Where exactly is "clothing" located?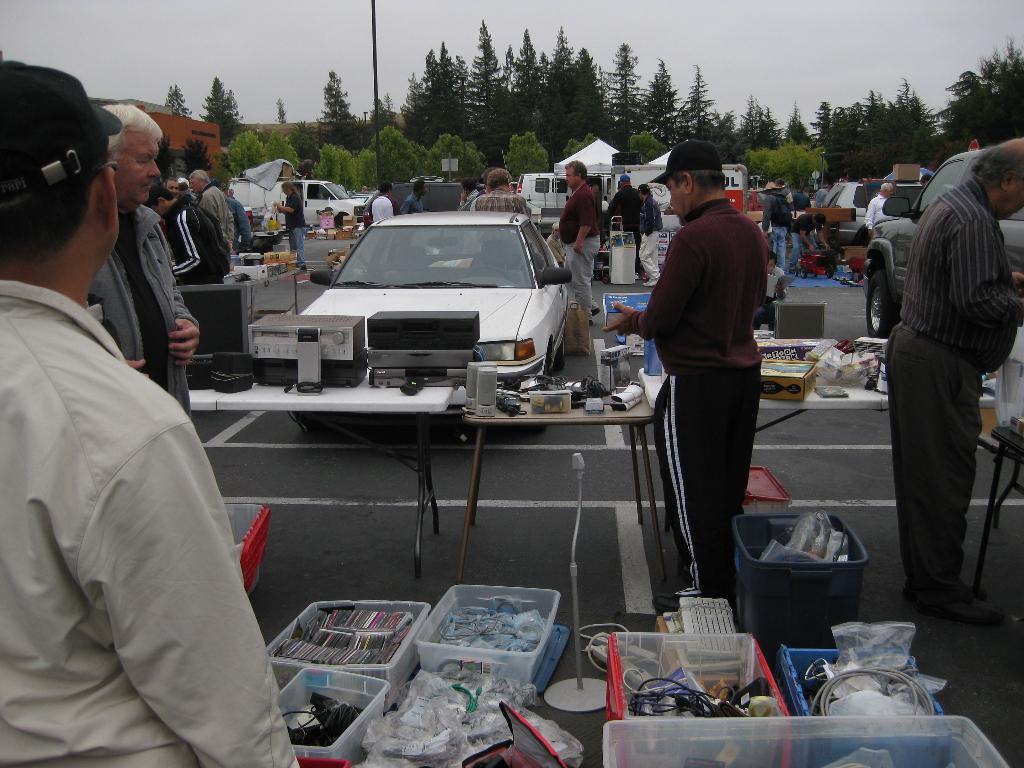
Its bounding box is bbox=[630, 199, 769, 597].
